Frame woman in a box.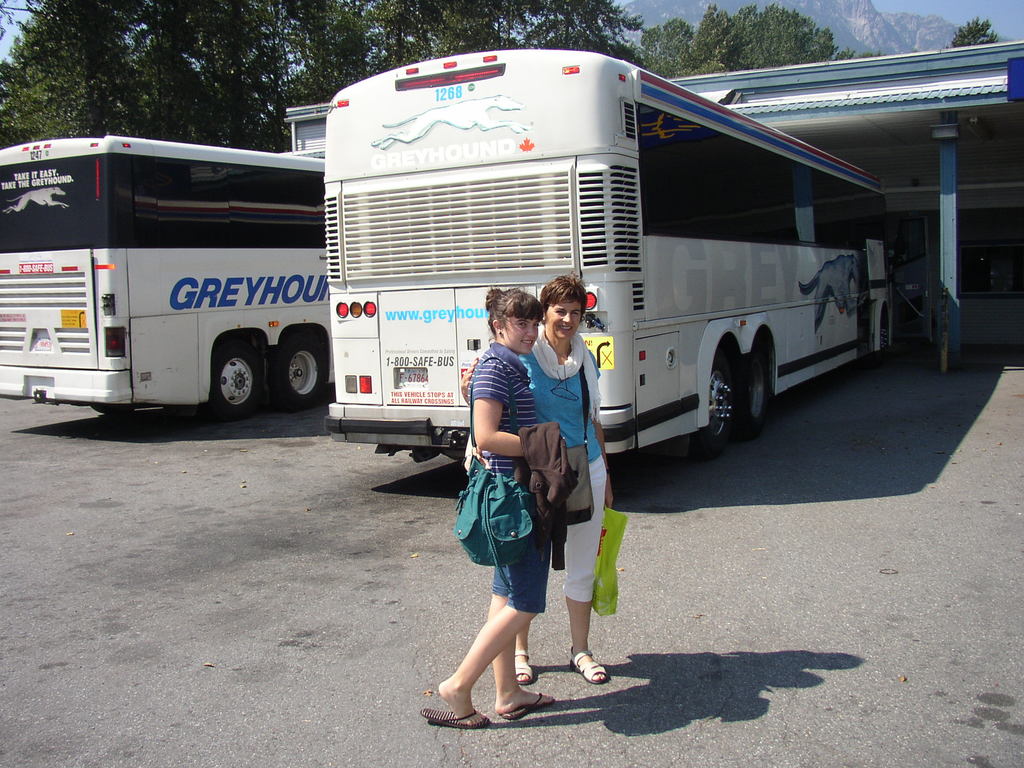
rect(453, 274, 623, 682).
